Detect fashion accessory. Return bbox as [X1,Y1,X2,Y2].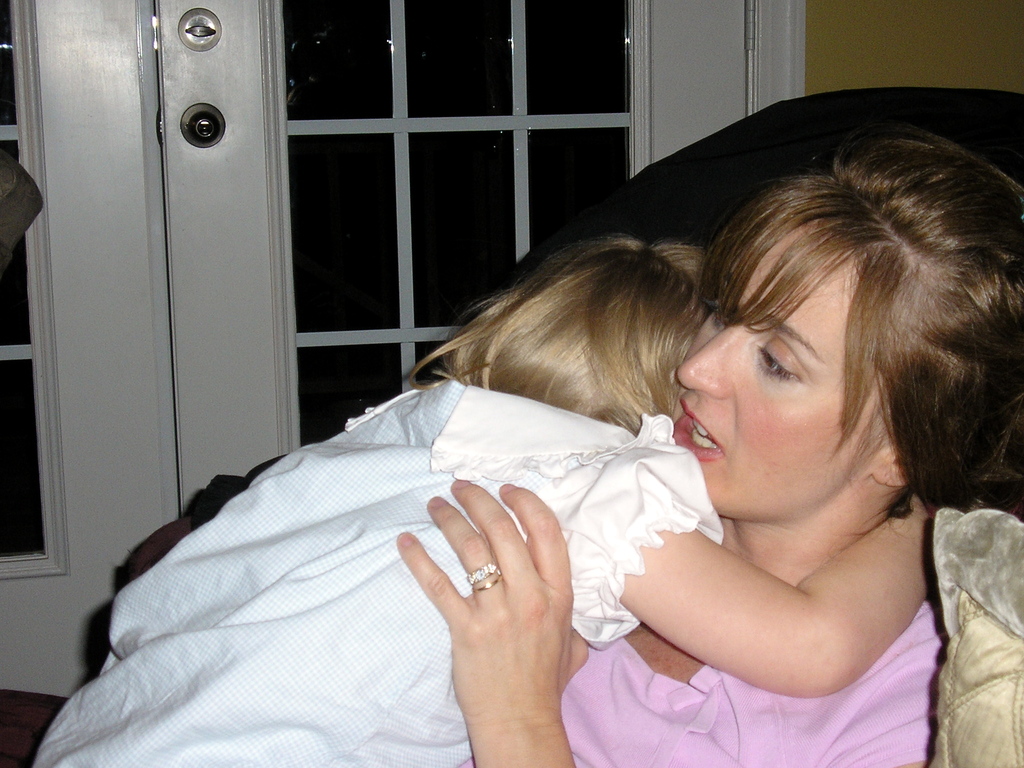
[467,560,506,597].
